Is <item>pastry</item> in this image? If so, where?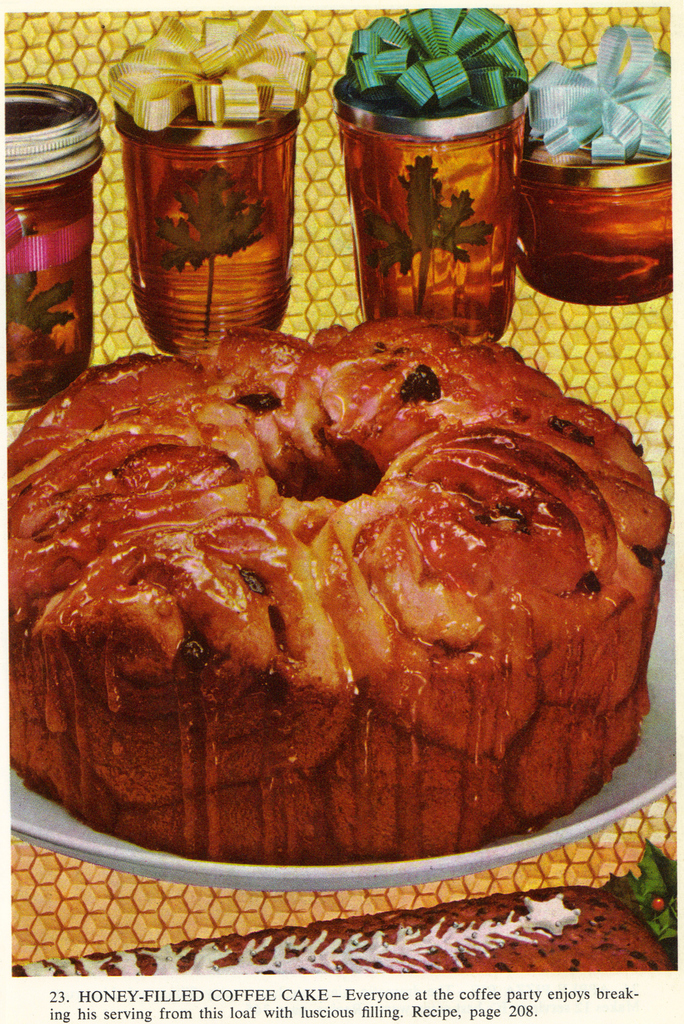
Yes, at rect(0, 309, 683, 855).
